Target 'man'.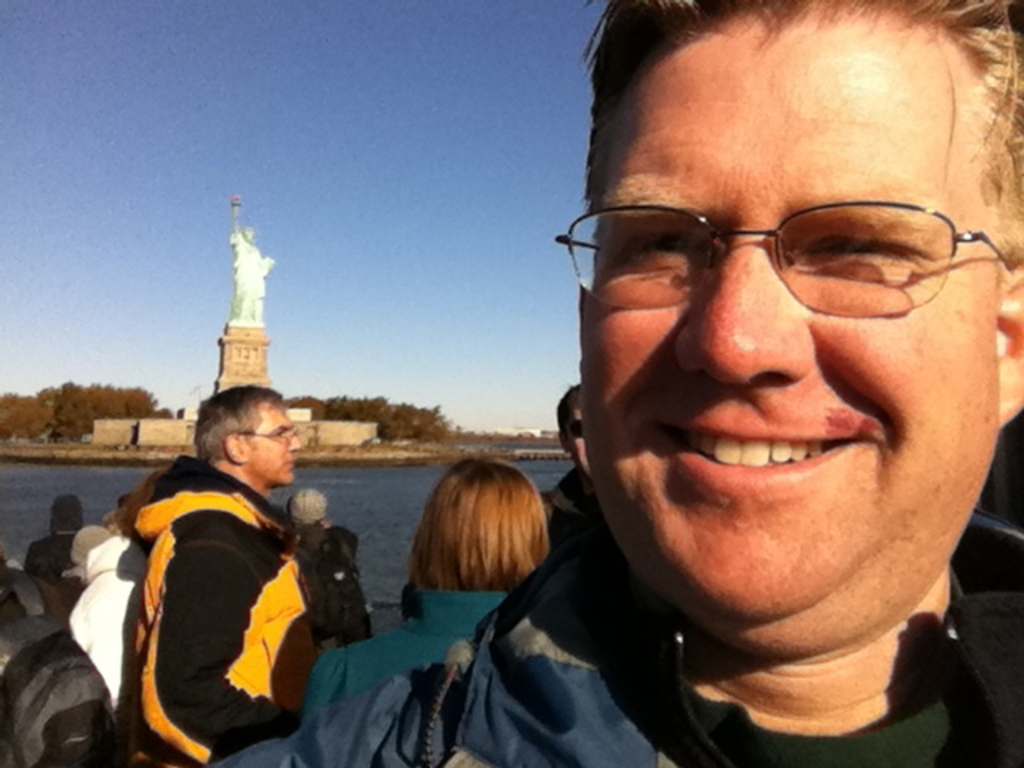
Target region: rect(370, 40, 1023, 767).
